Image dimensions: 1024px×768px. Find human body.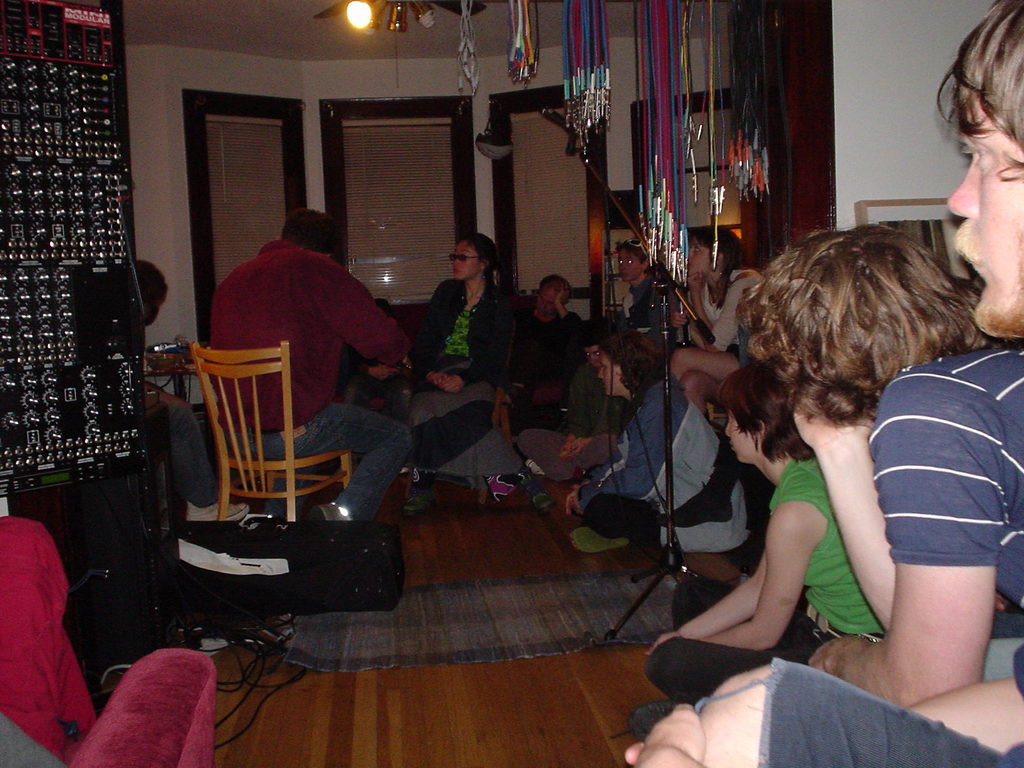
(372, 281, 525, 393).
